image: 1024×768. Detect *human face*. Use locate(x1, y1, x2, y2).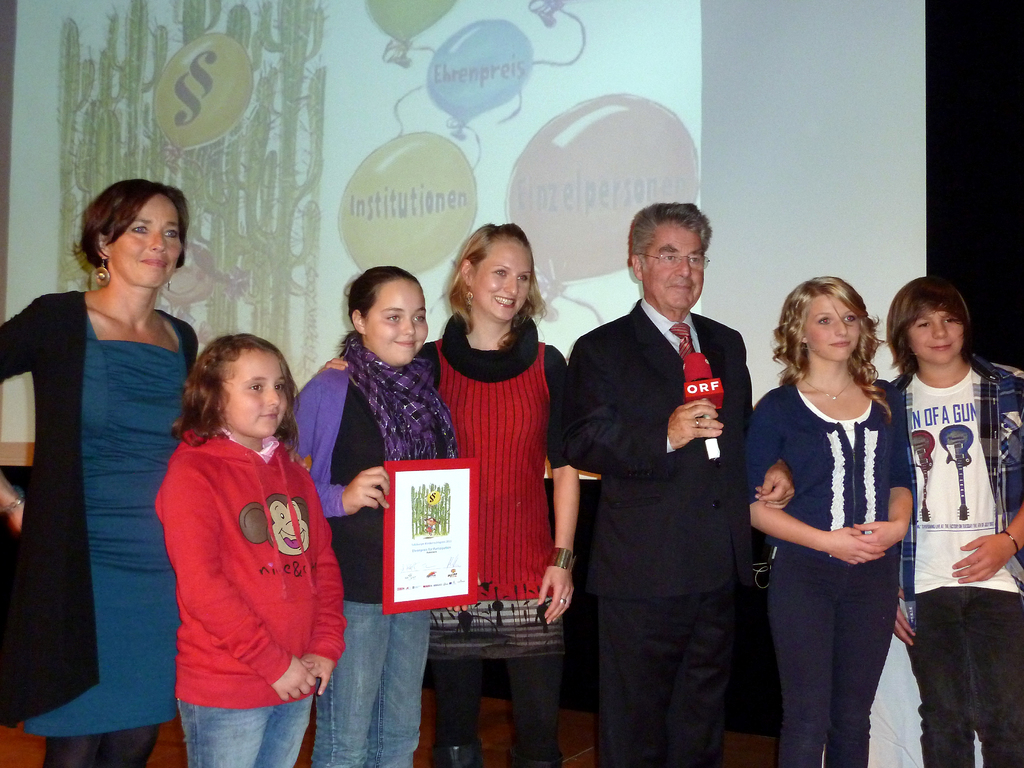
locate(470, 246, 532, 321).
